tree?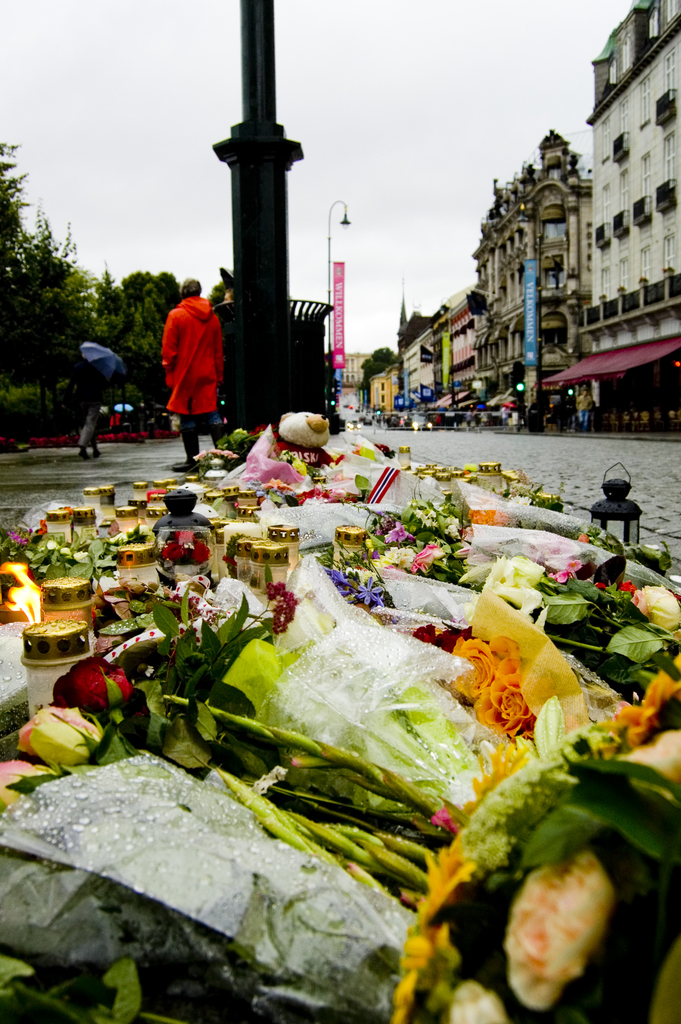
bbox(357, 348, 399, 396)
